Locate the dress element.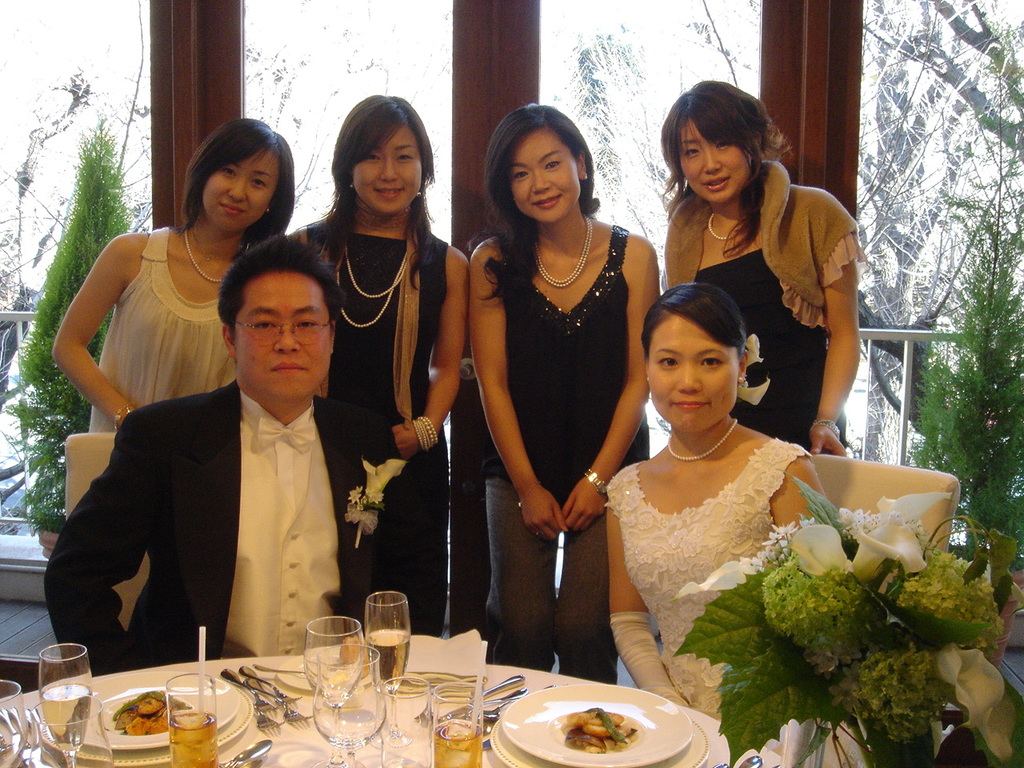
Element bbox: locate(653, 177, 865, 459).
